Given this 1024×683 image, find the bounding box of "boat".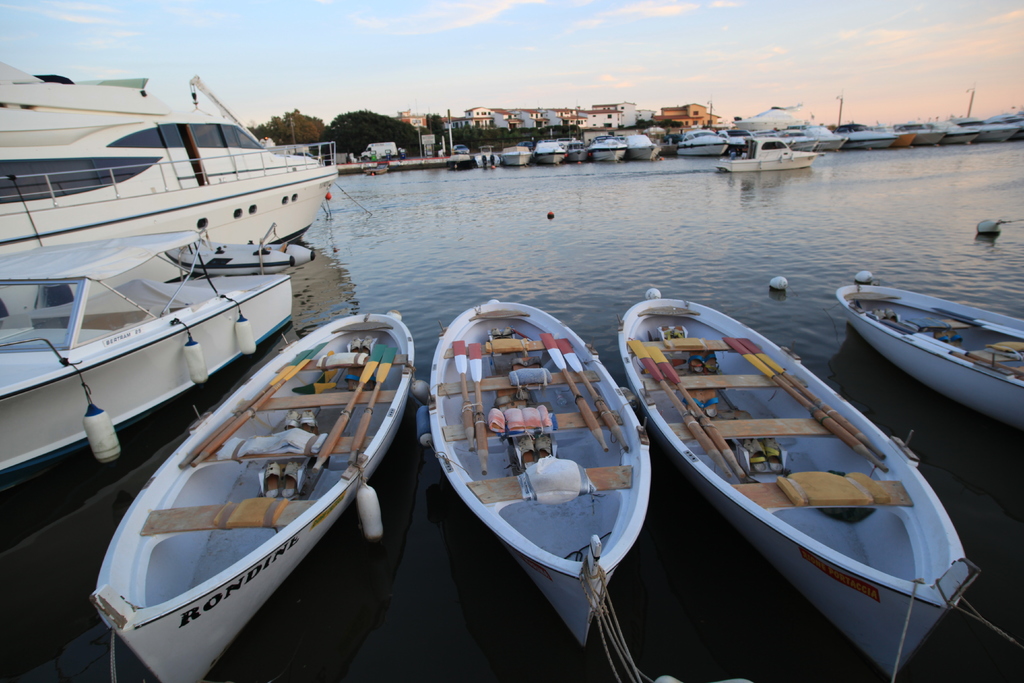
<bbox>678, 129, 728, 156</bbox>.
